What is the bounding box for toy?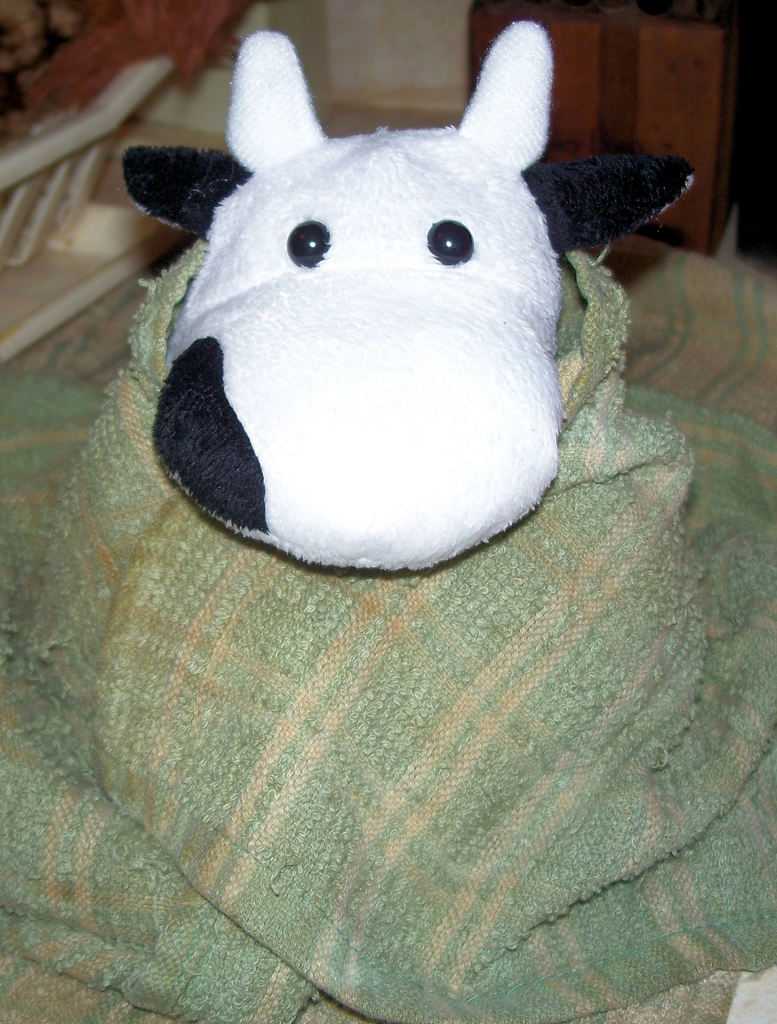
(101,24,700,571).
